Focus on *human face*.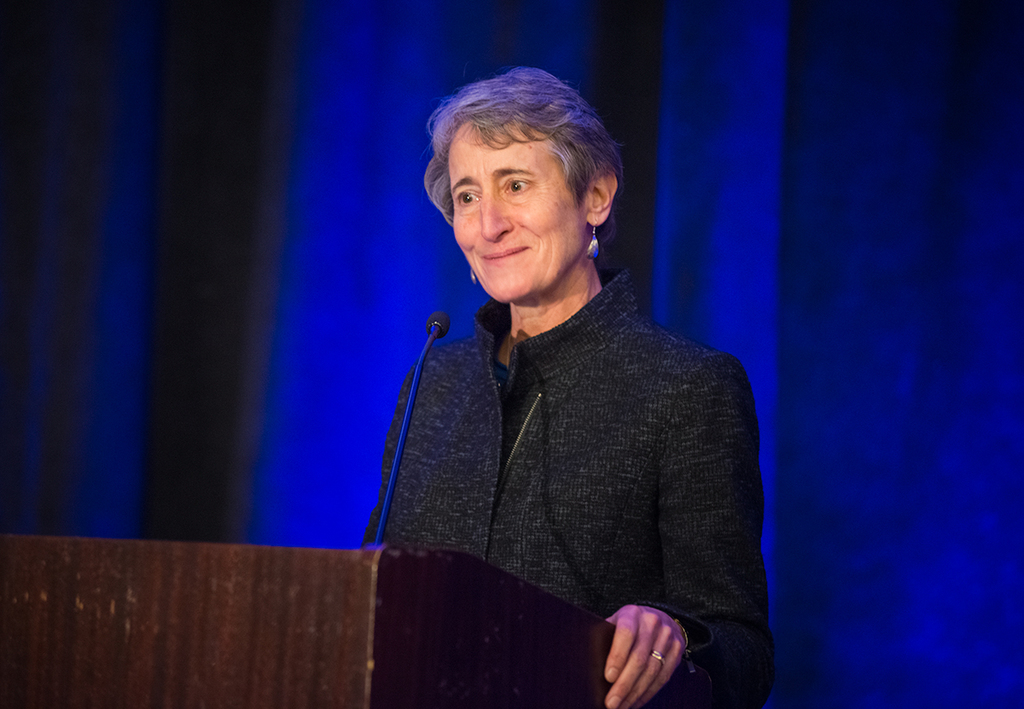
Focused at locate(451, 121, 580, 297).
